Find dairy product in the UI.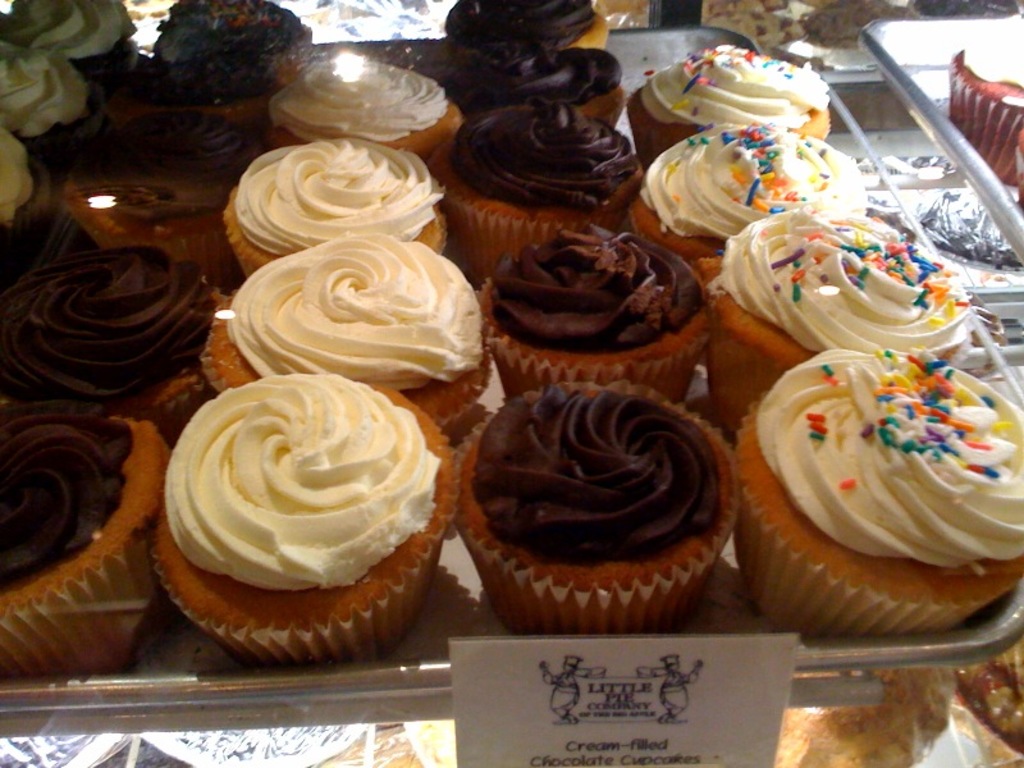
UI element at locate(463, 109, 622, 201).
